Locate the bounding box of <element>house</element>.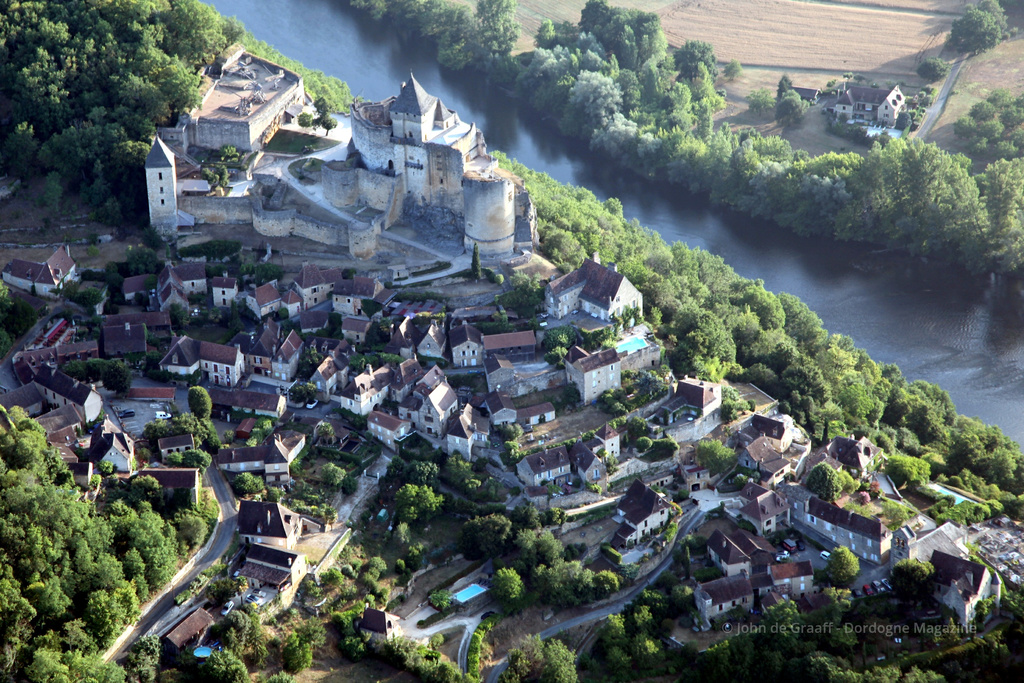
Bounding box: 153/428/200/457.
